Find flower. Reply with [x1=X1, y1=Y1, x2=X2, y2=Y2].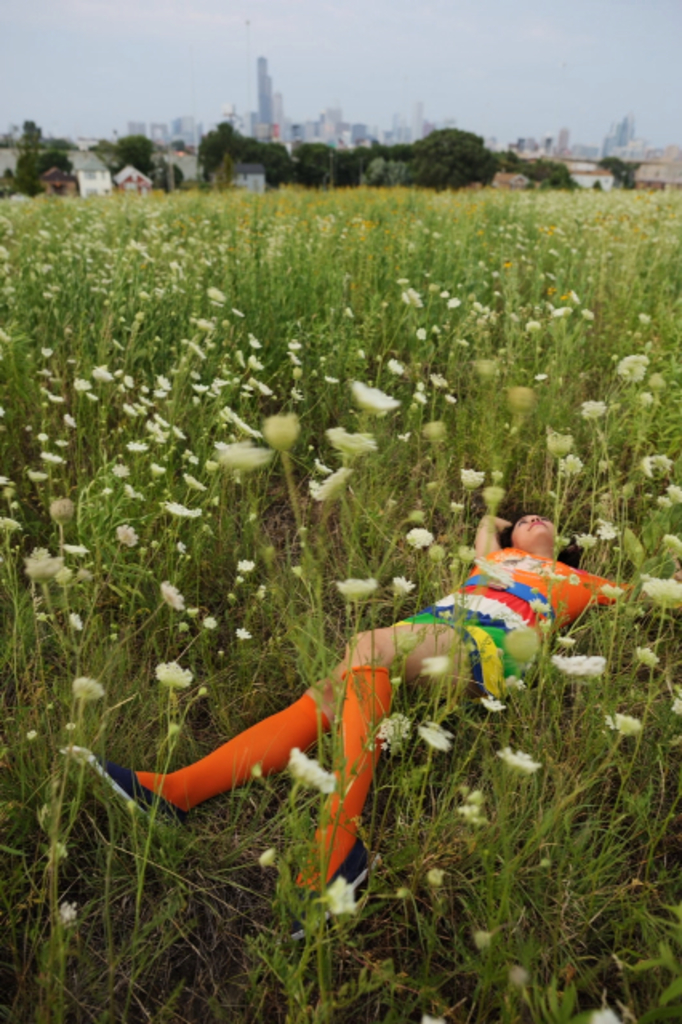
[x1=556, y1=654, x2=600, y2=678].
